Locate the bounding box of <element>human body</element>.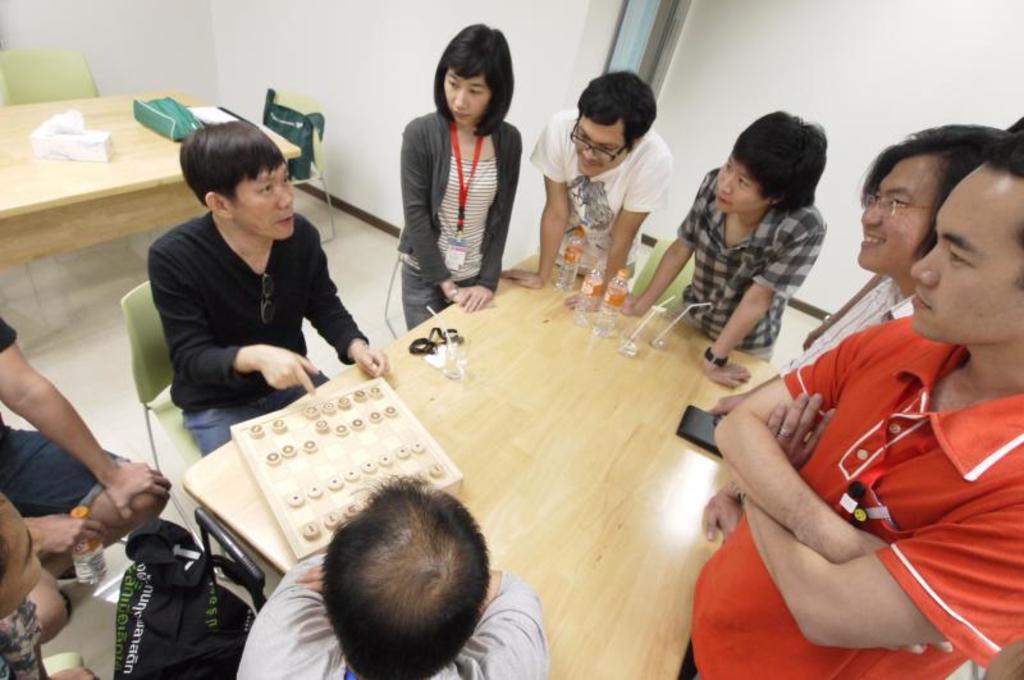
Bounding box: crop(712, 280, 915, 414).
